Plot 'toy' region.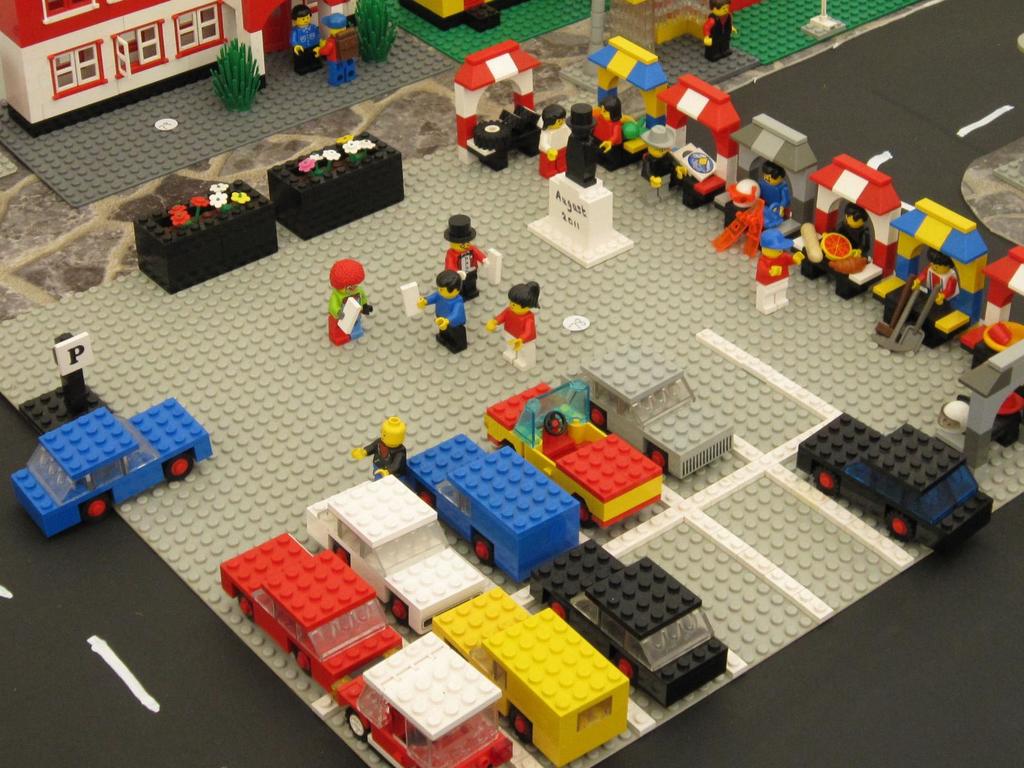
Plotted at <region>486, 376, 680, 528</region>.
